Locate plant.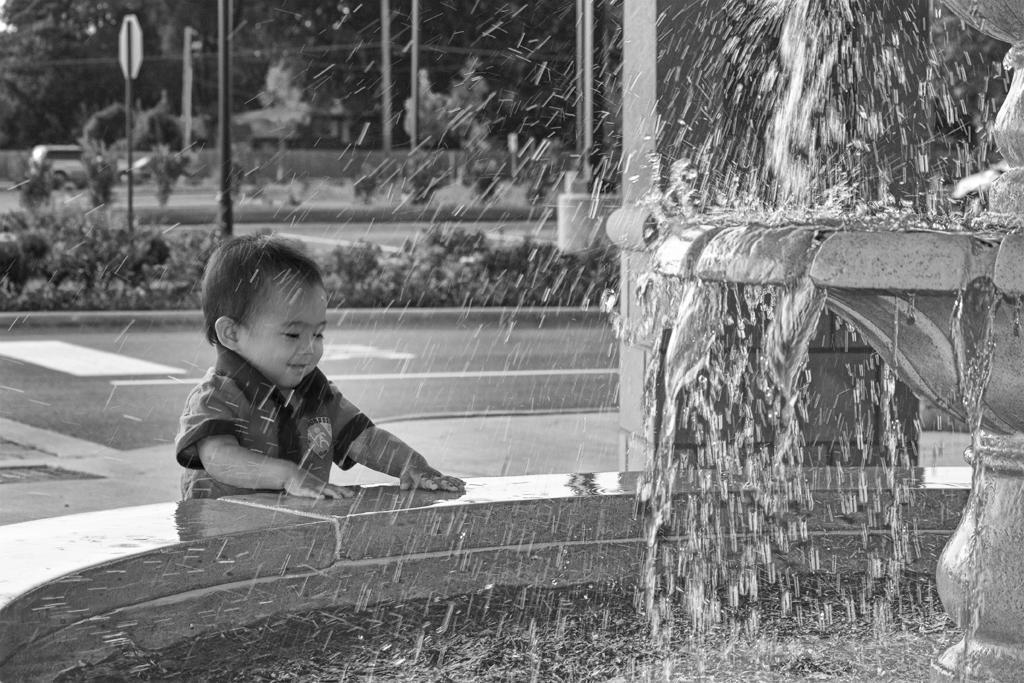
Bounding box: region(147, 145, 199, 208).
